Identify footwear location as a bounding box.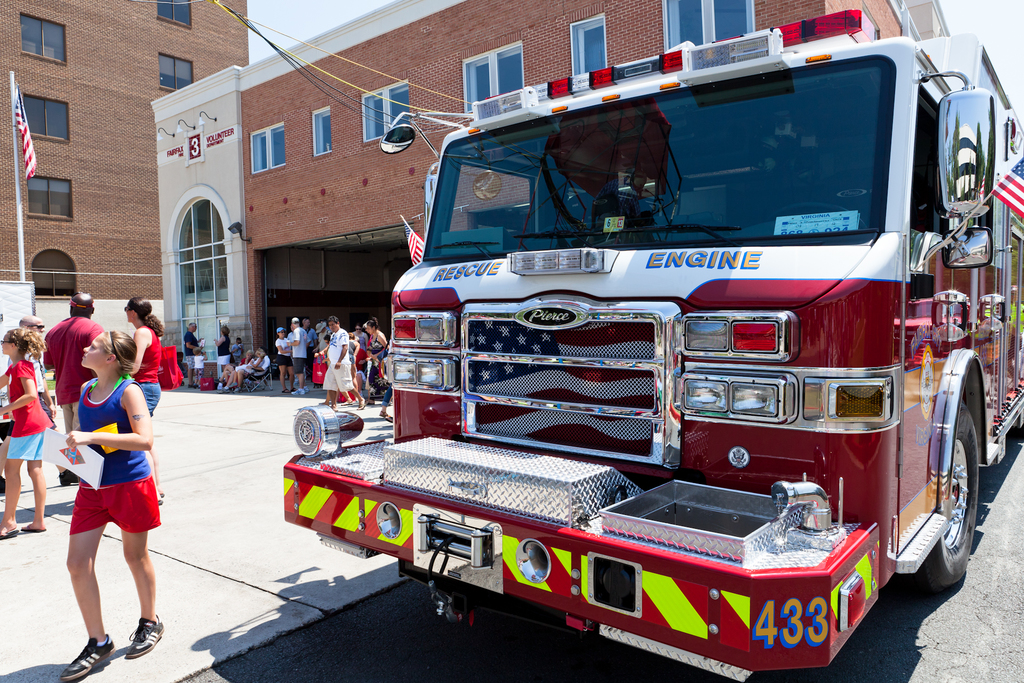
rect(161, 492, 166, 496).
